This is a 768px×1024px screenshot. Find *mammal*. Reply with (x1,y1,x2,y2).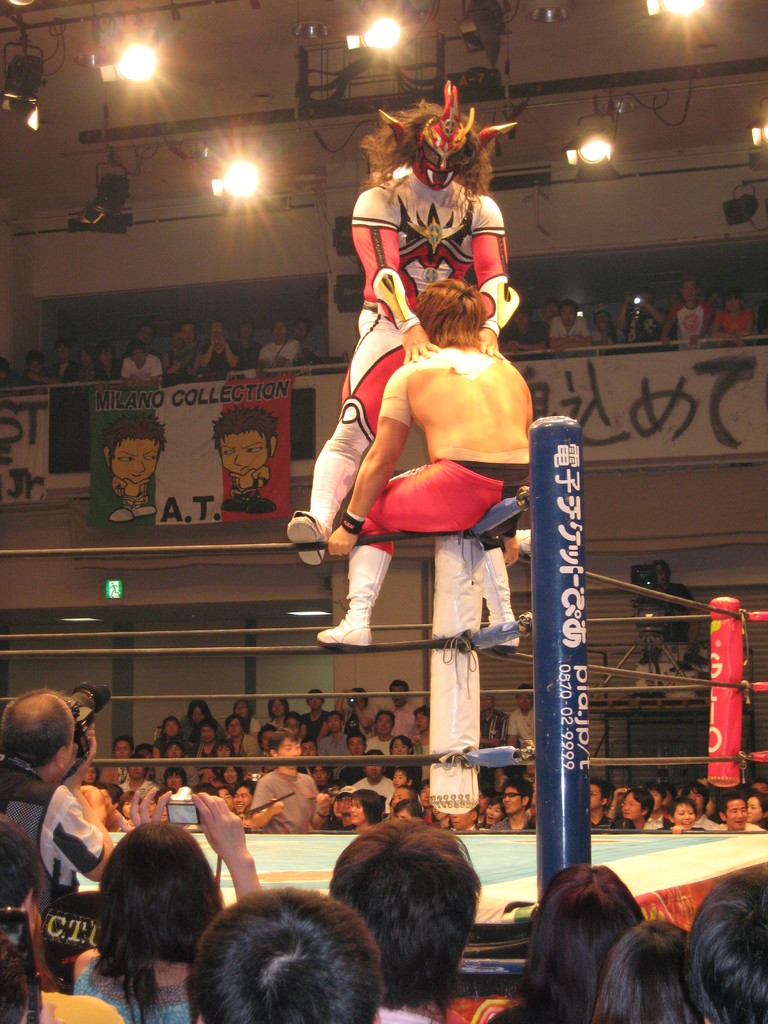
(0,685,106,925).
